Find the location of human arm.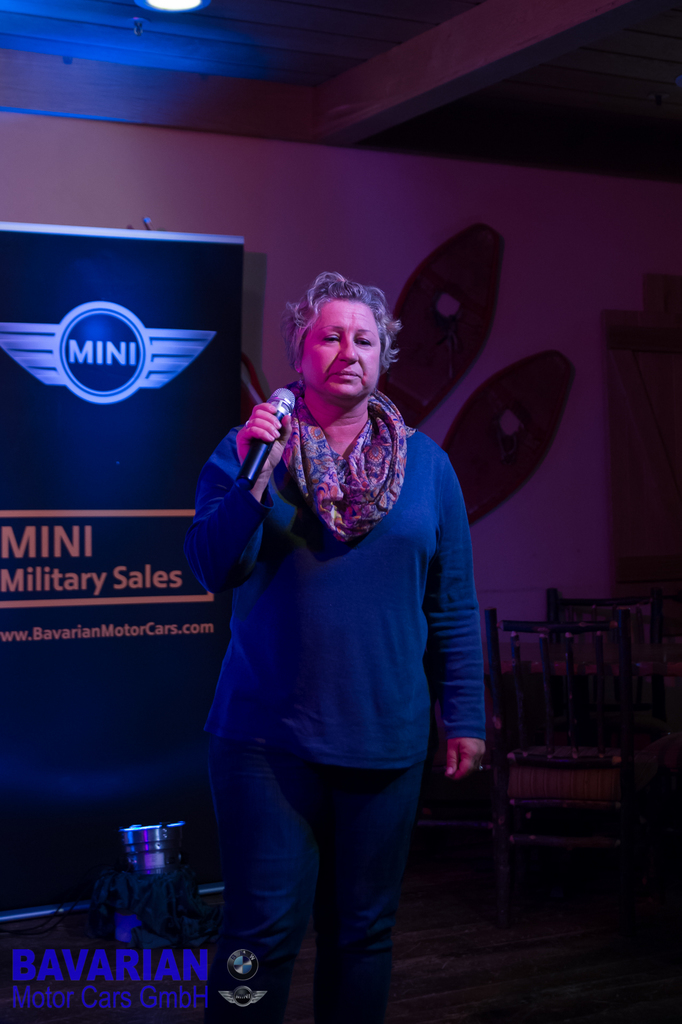
Location: {"left": 198, "top": 401, "right": 311, "bottom": 646}.
